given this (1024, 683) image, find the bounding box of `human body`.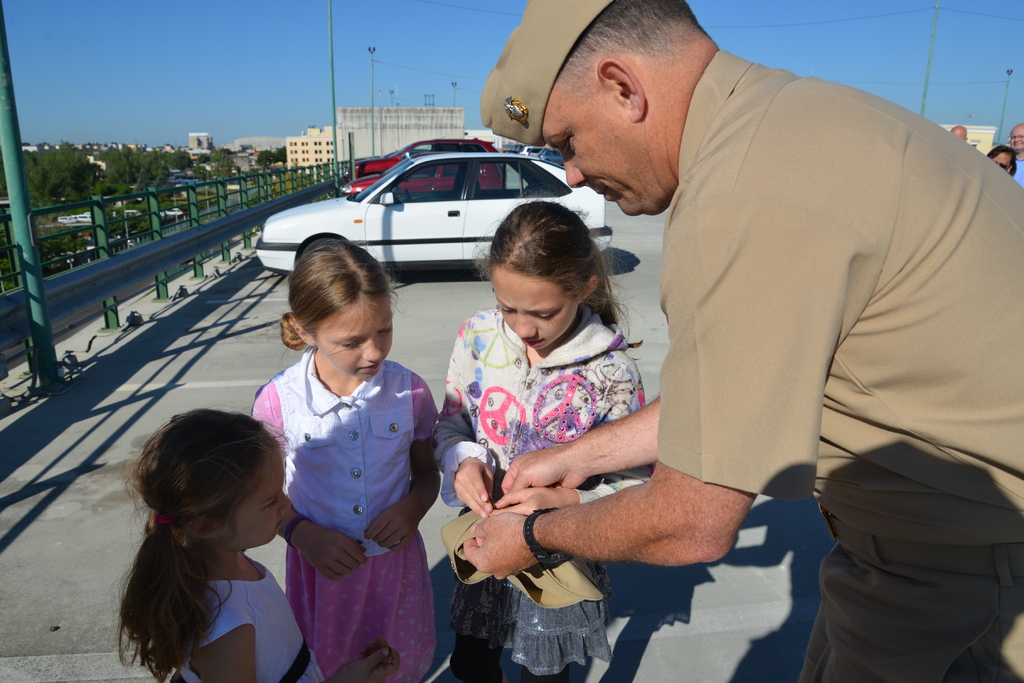
bbox=[1007, 119, 1023, 190].
